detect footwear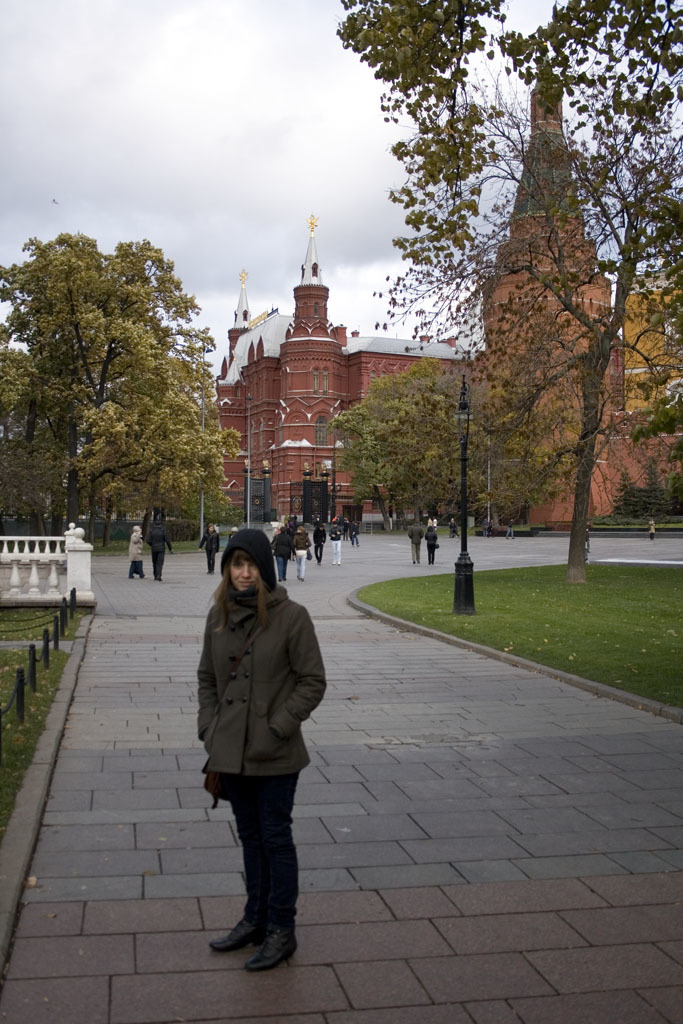
242 928 299 974
